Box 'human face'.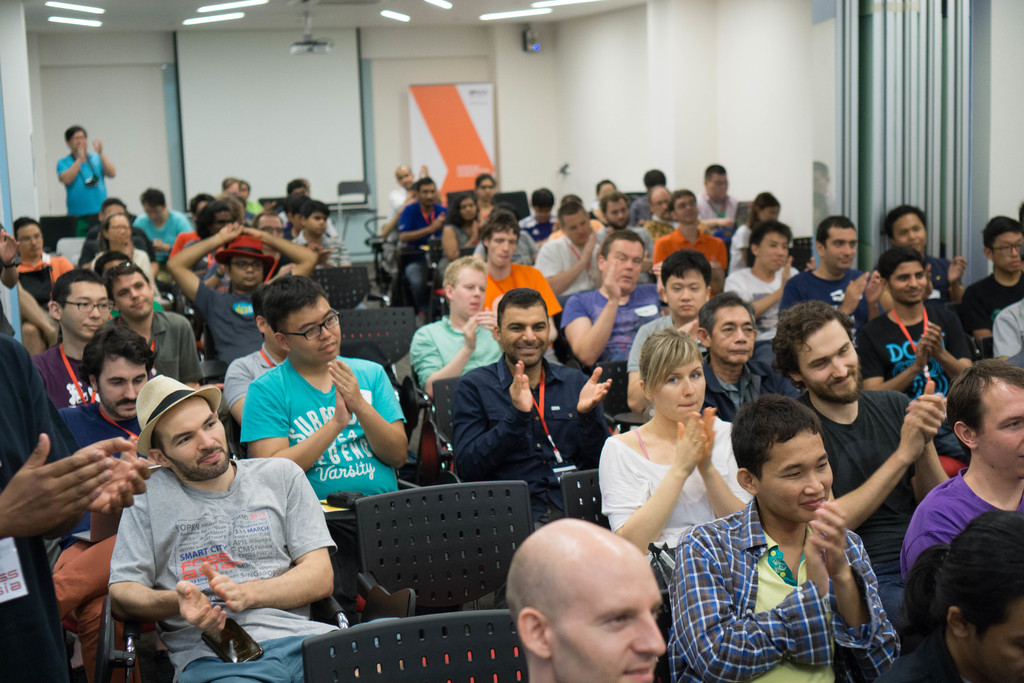
select_region(568, 215, 595, 241).
